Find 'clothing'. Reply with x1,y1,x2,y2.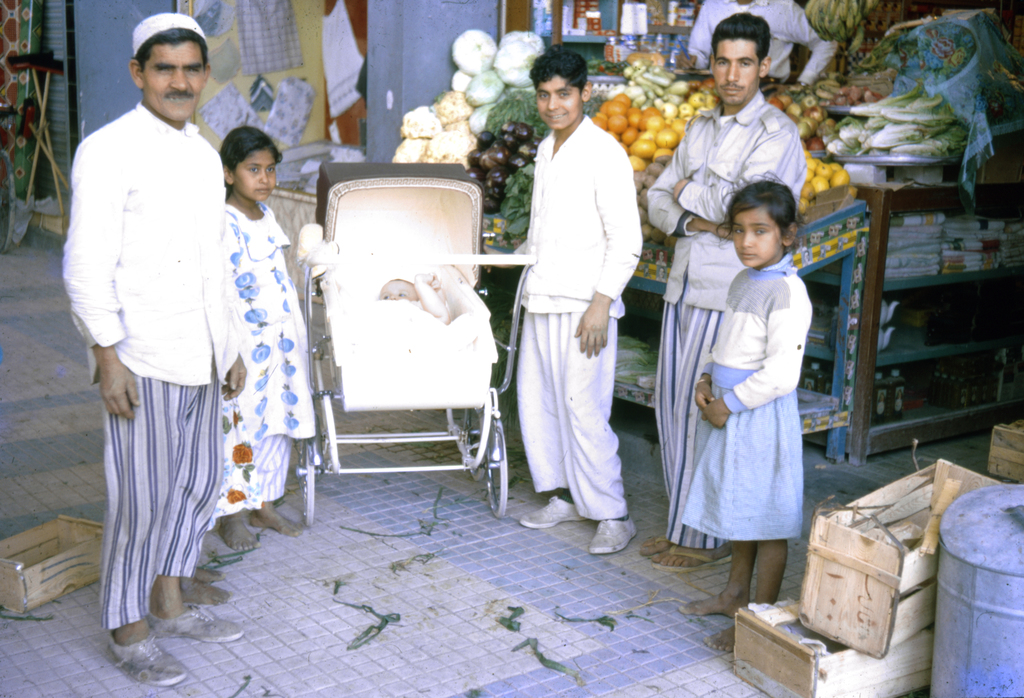
224,195,313,506.
